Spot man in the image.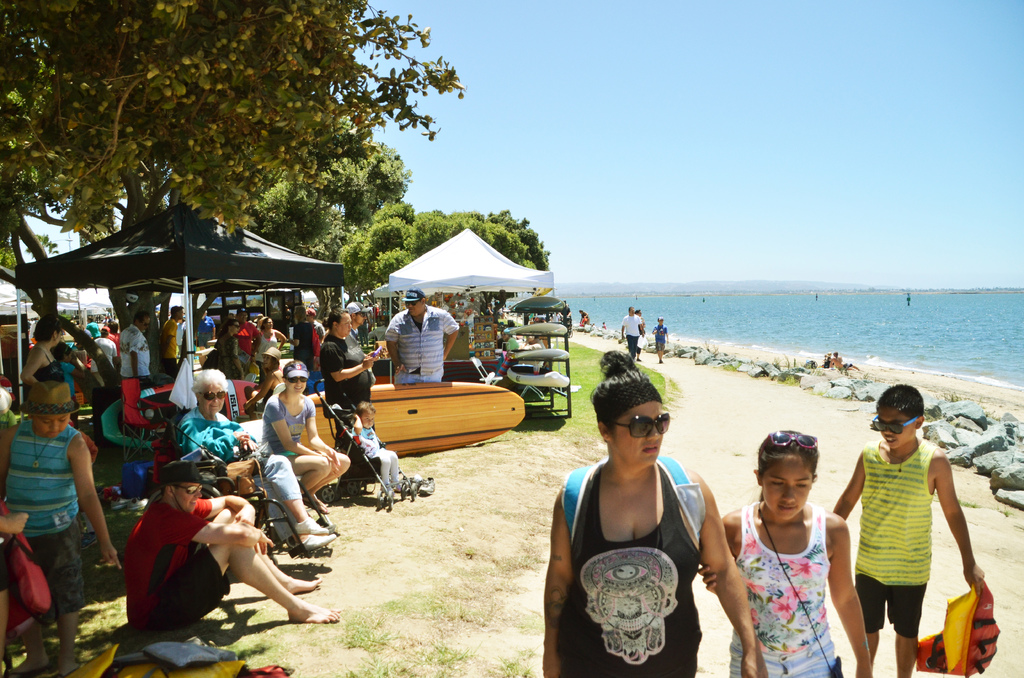
man found at l=120, t=312, r=152, b=392.
